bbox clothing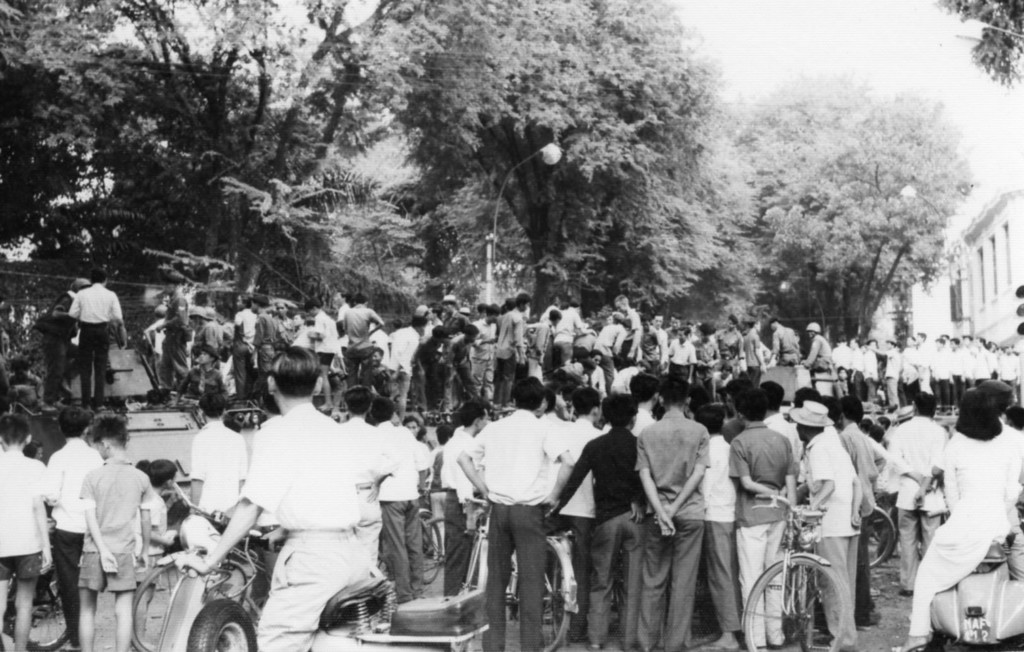
detection(294, 319, 321, 352)
